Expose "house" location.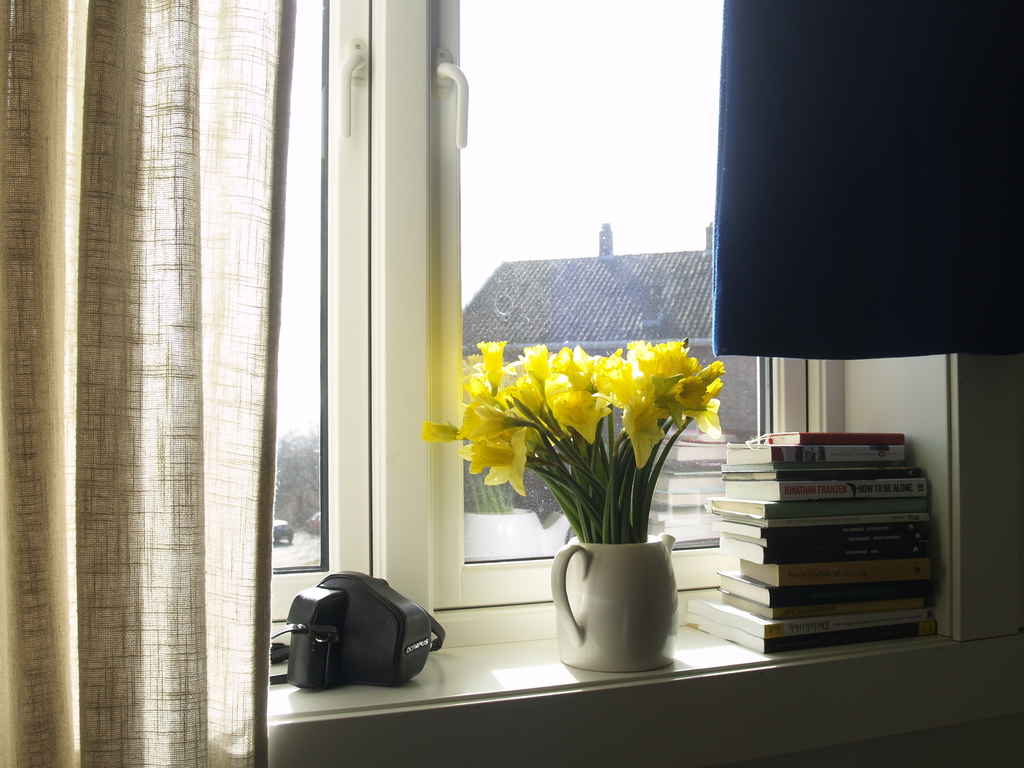
Exposed at (left=0, top=3, right=1023, bottom=767).
